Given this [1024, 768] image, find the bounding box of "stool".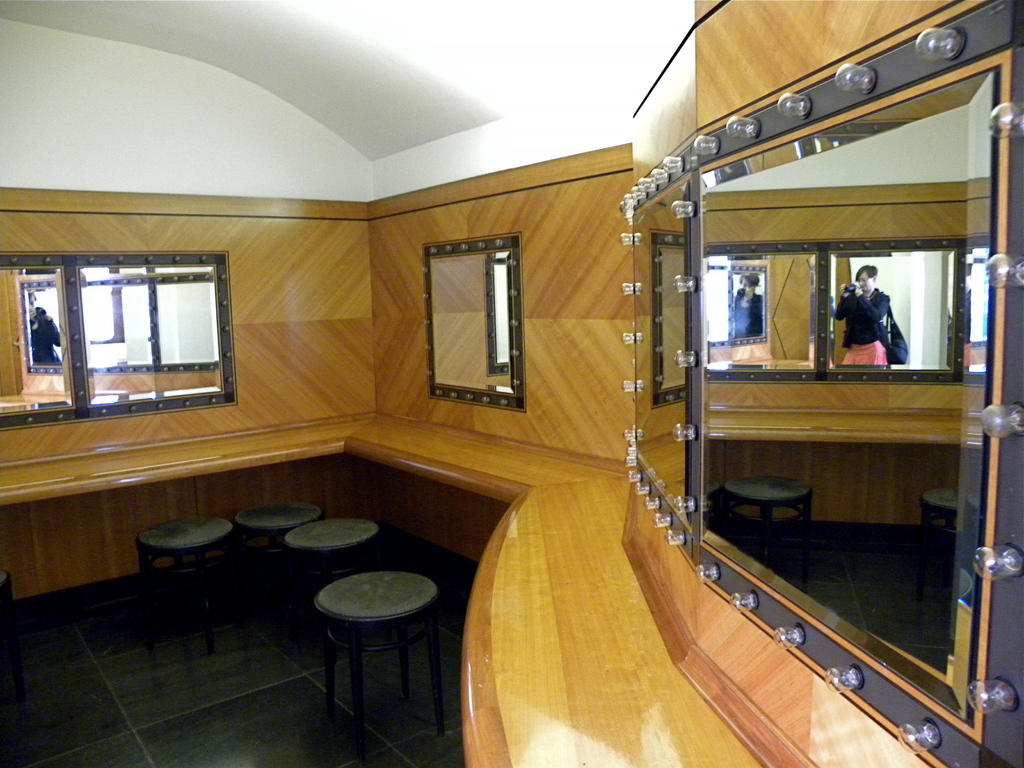
[x1=294, y1=520, x2=382, y2=635].
